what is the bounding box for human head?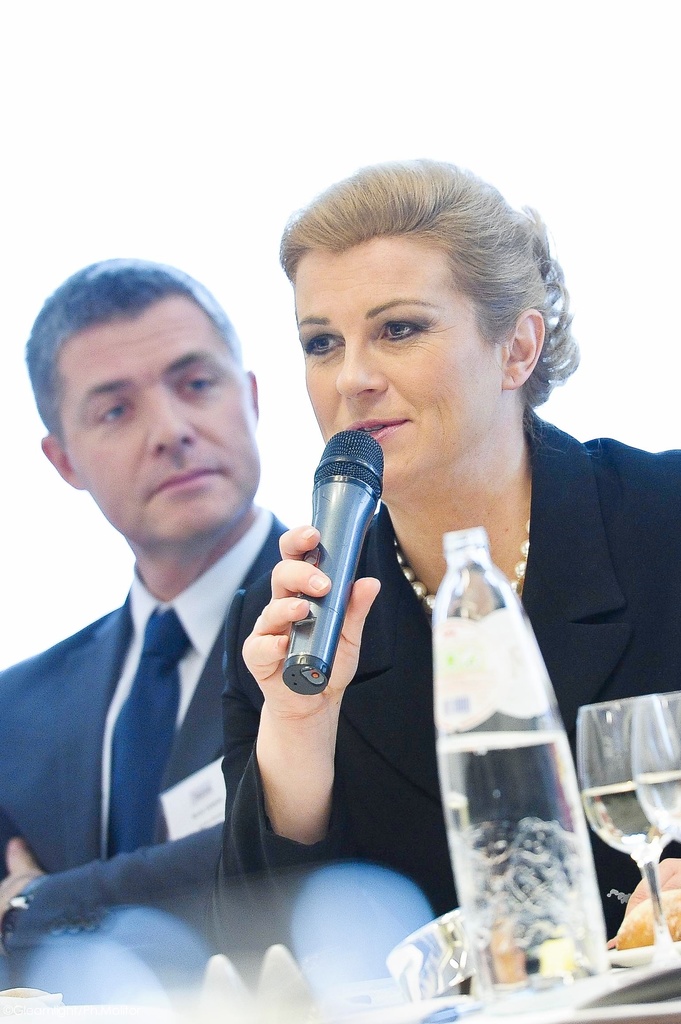
Rect(276, 161, 568, 463).
